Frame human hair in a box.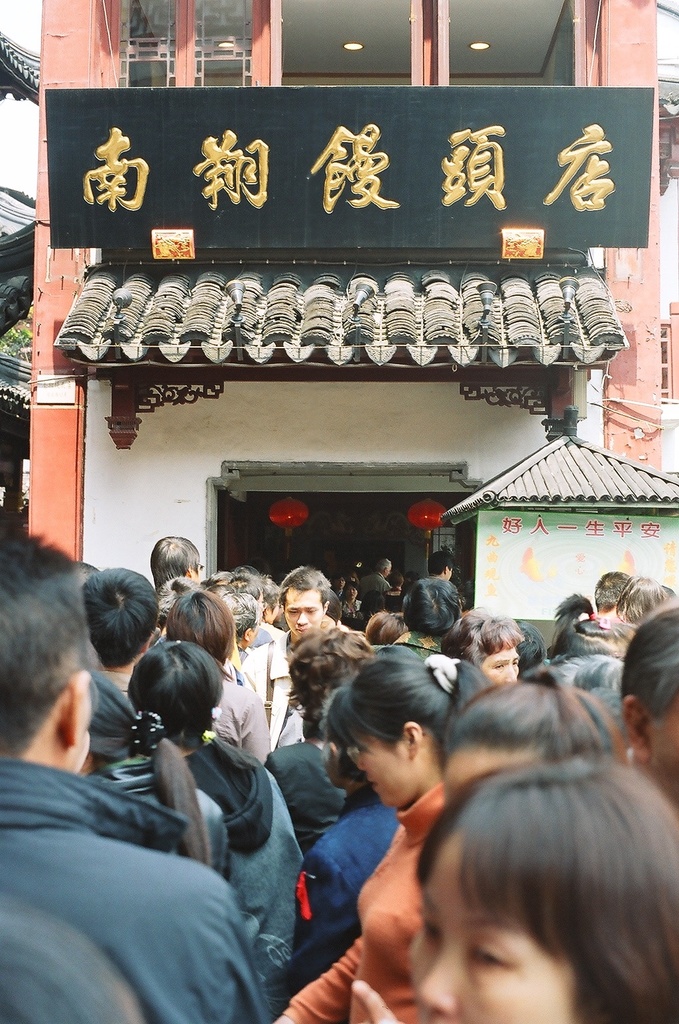
box(365, 611, 407, 643).
